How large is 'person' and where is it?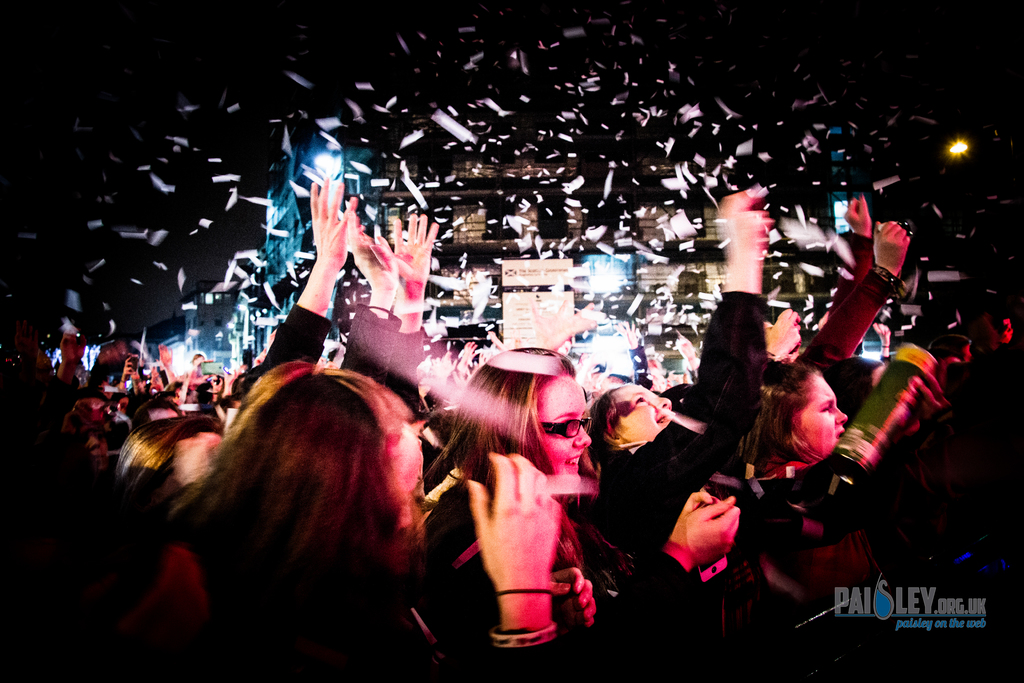
Bounding box: {"left": 732, "top": 355, "right": 930, "bottom": 682}.
